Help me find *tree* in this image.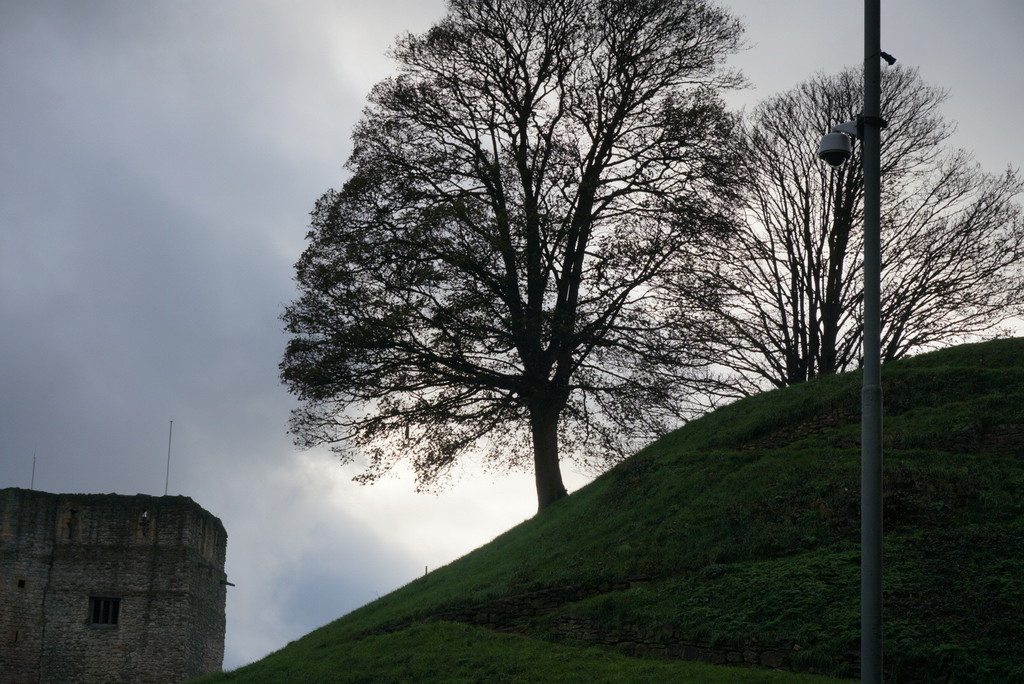
Found it: (left=724, top=71, right=1023, bottom=403).
